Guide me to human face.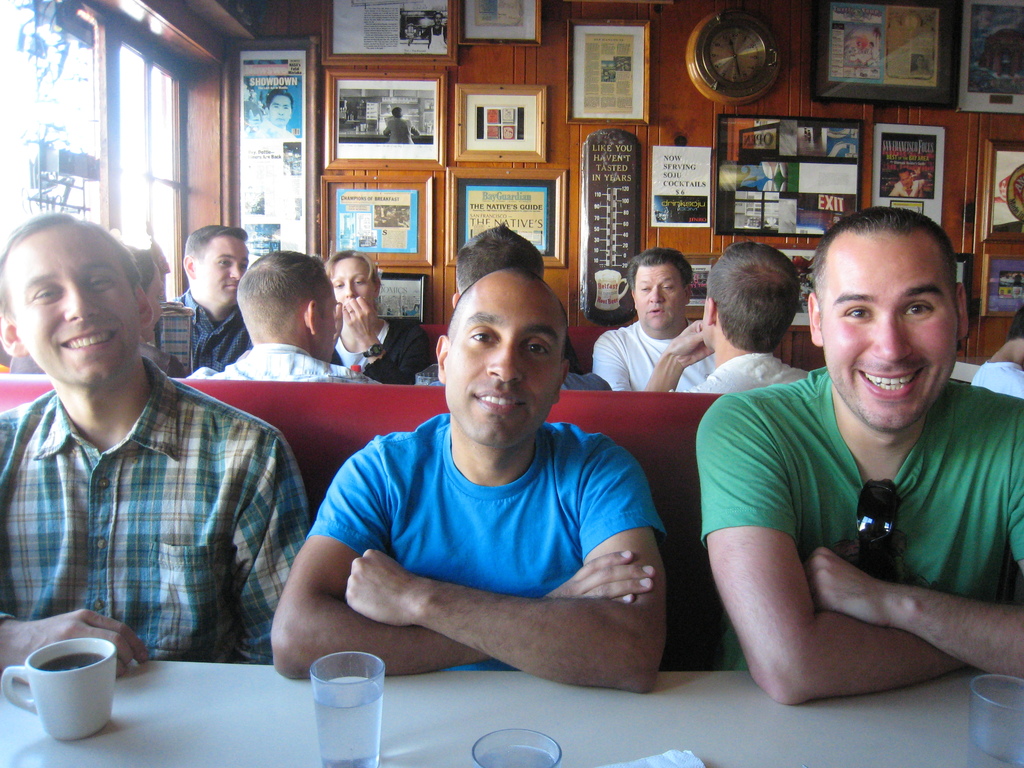
Guidance: {"x1": 332, "y1": 259, "x2": 374, "y2": 304}.
